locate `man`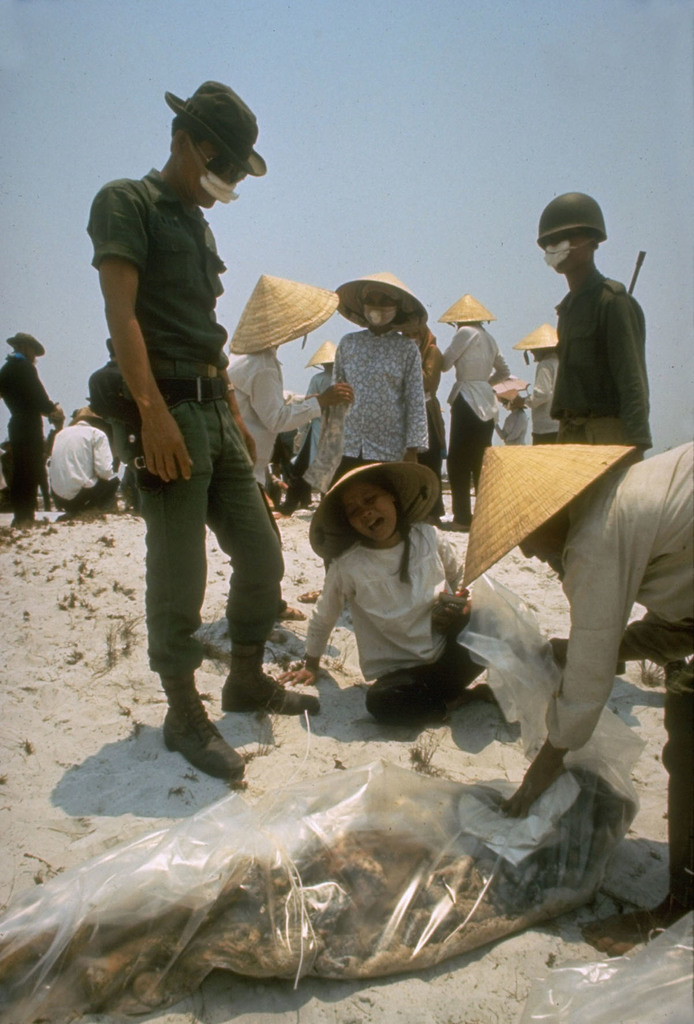
{"left": 534, "top": 189, "right": 655, "bottom": 466}
